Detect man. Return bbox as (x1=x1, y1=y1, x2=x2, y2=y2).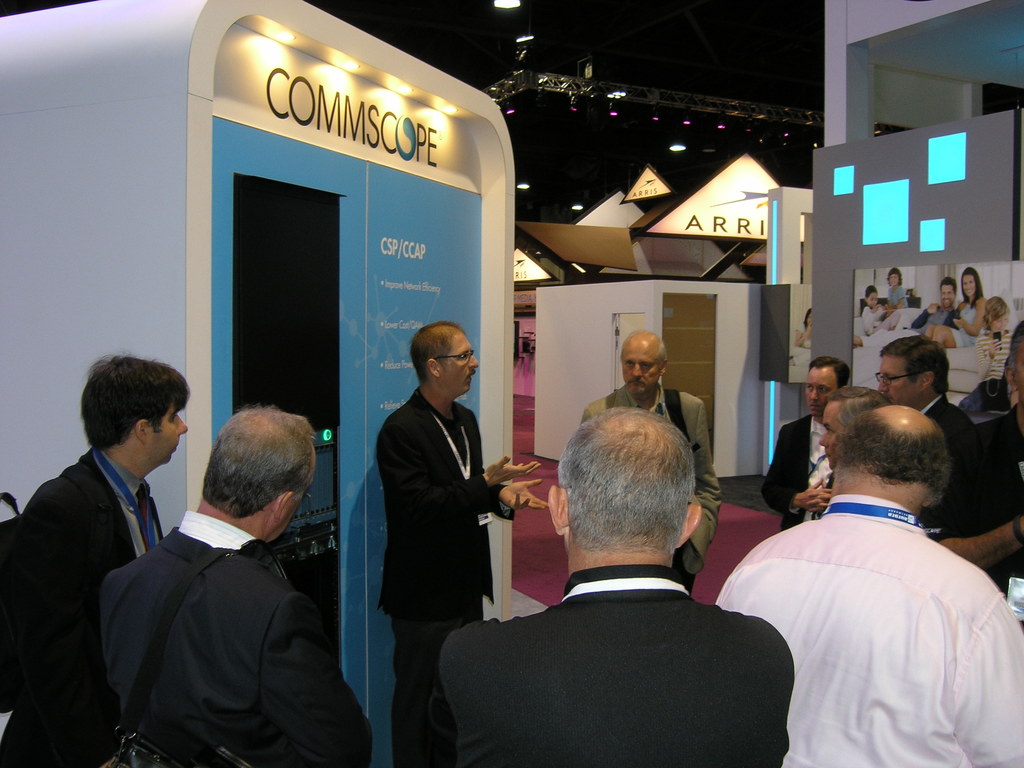
(x1=874, y1=336, x2=1016, y2=542).
